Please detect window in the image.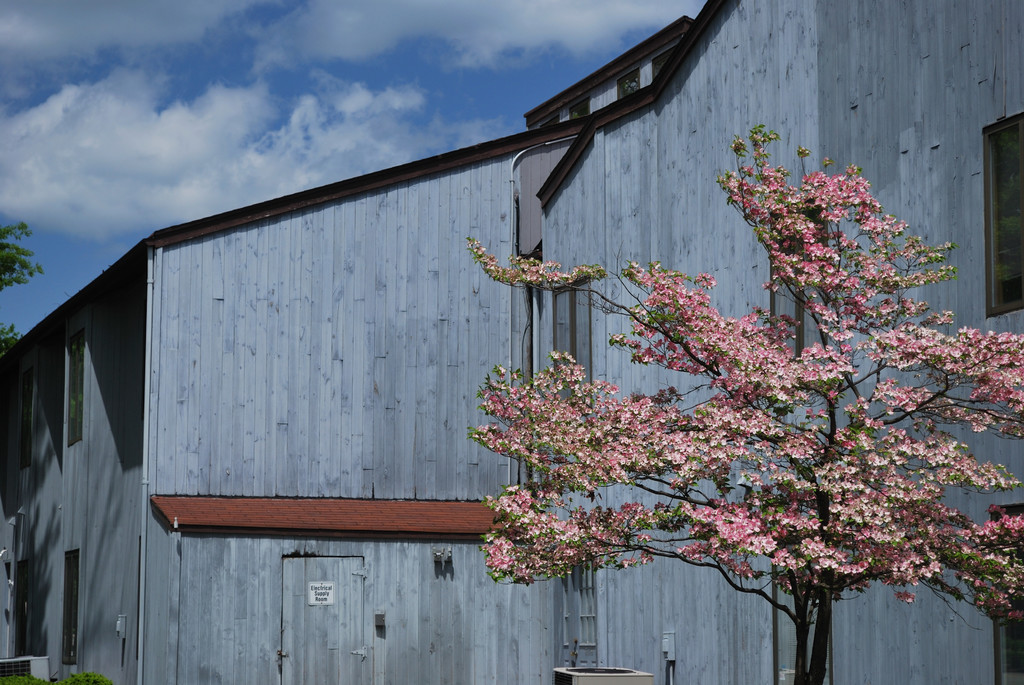
BBox(983, 494, 1023, 684).
